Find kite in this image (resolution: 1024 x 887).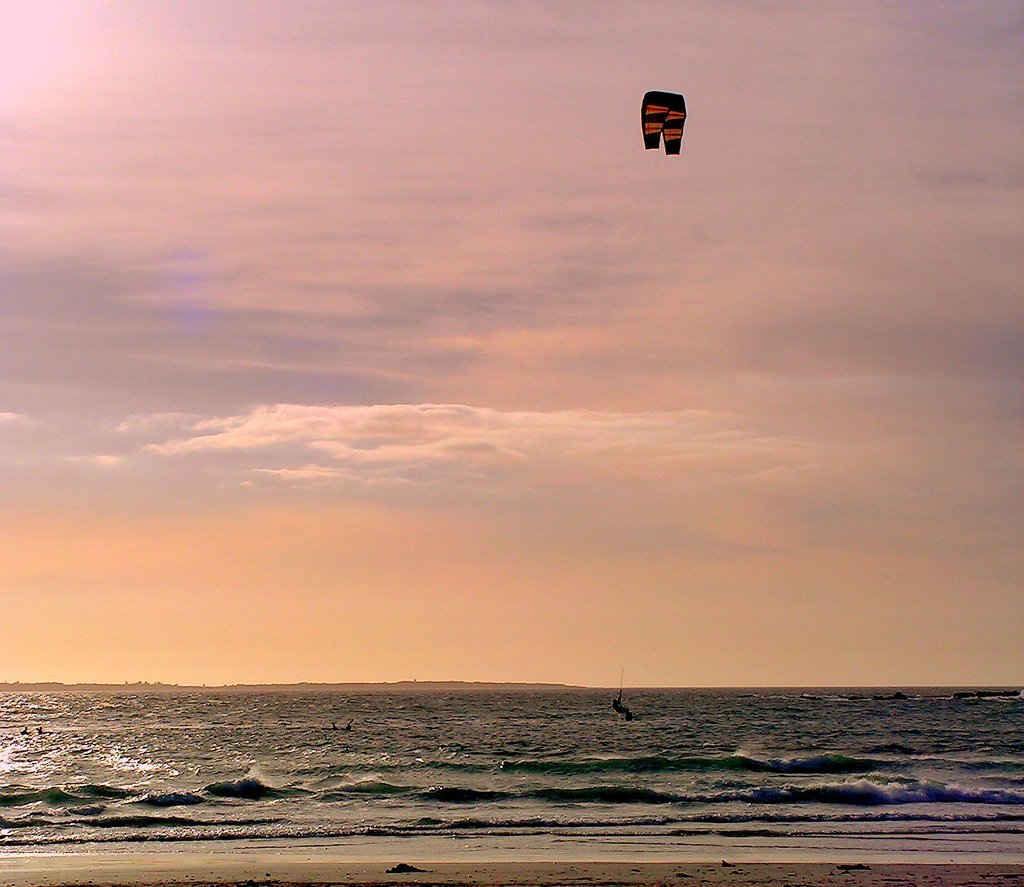
[x1=637, y1=84, x2=688, y2=155].
